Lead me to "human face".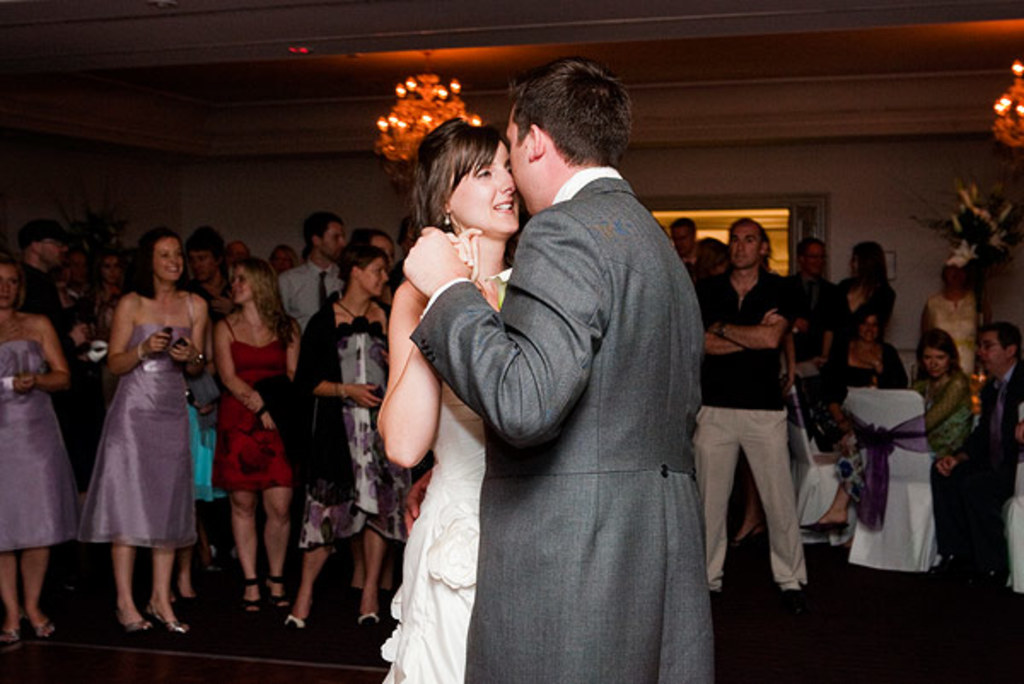
Lead to detection(152, 237, 181, 285).
